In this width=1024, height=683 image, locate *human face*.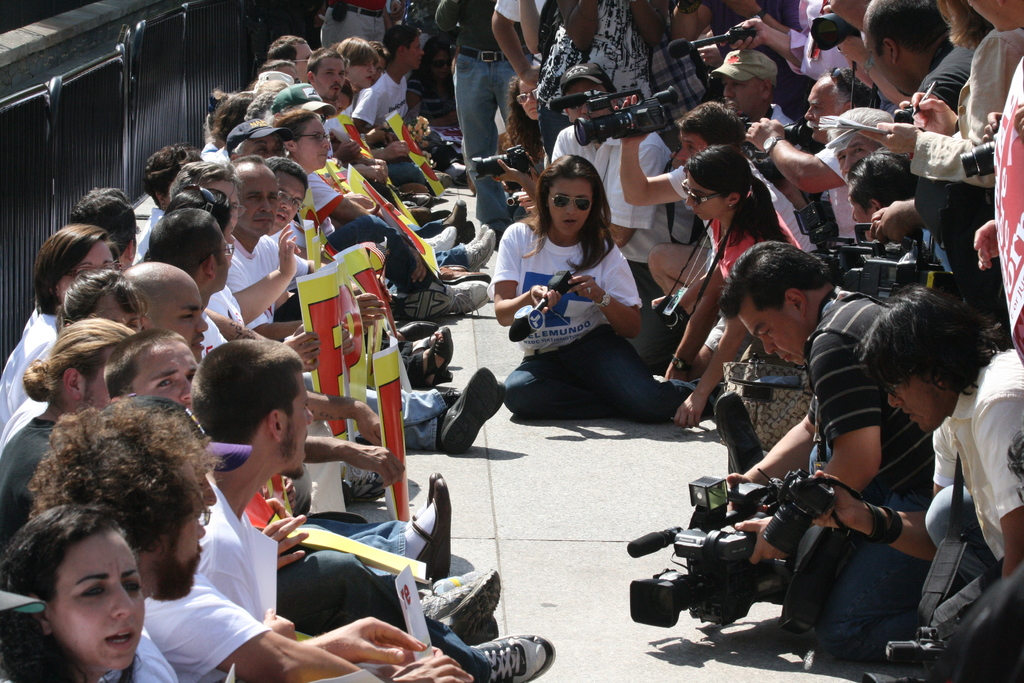
Bounding box: box(405, 35, 425, 71).
